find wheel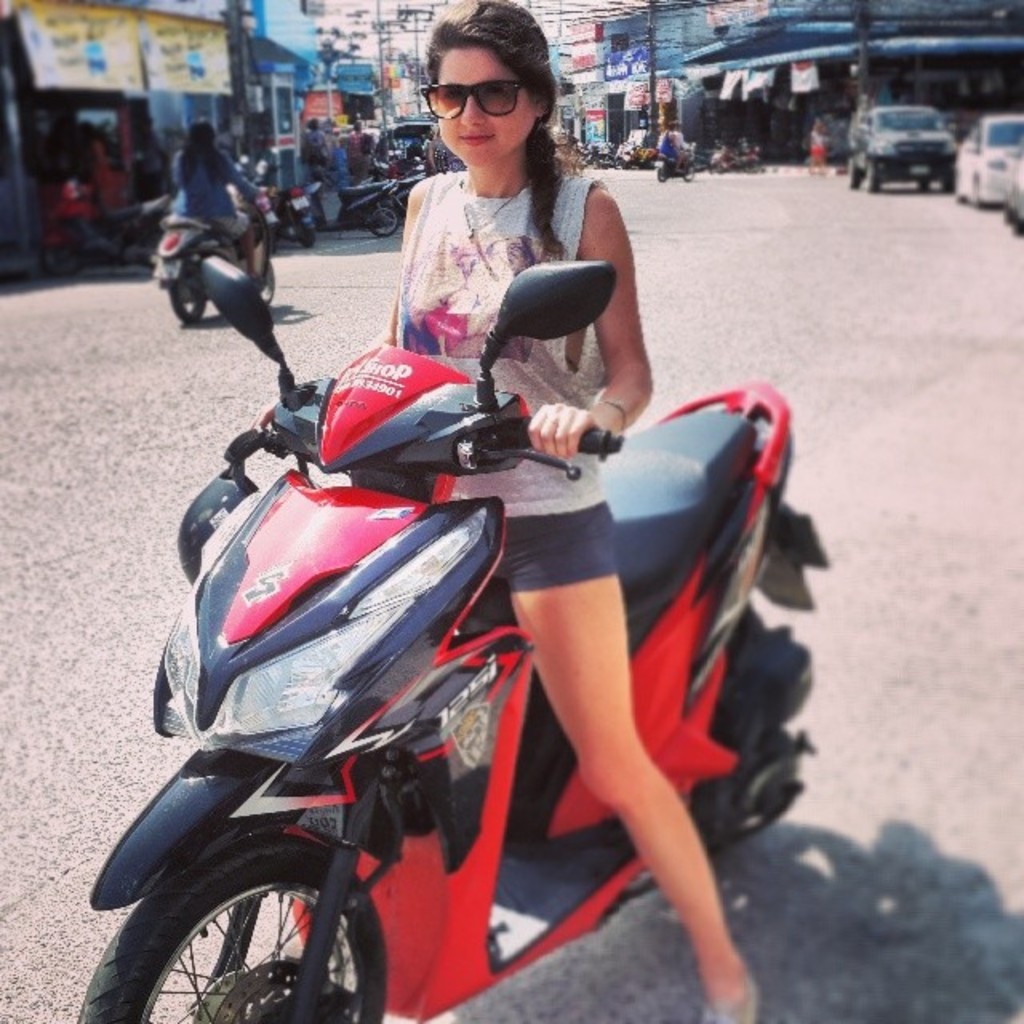
[944, 173, 957, 190]
